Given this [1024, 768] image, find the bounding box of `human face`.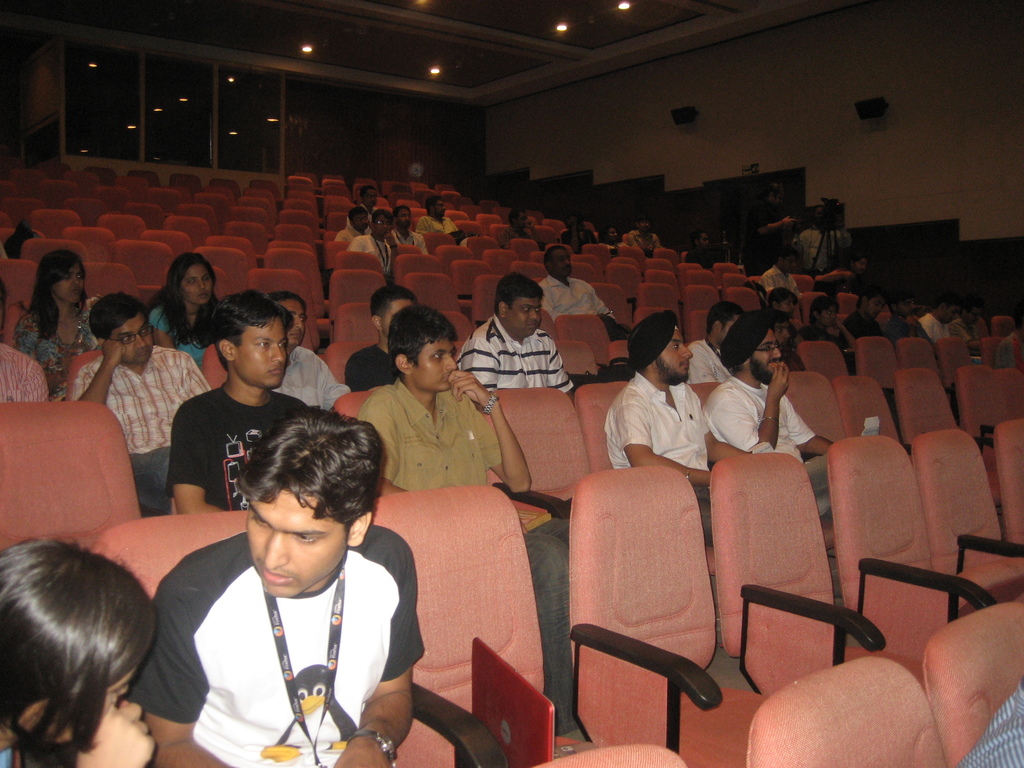
{"left": 784, "top": 299, "right": 794, "bottom": 320}.
